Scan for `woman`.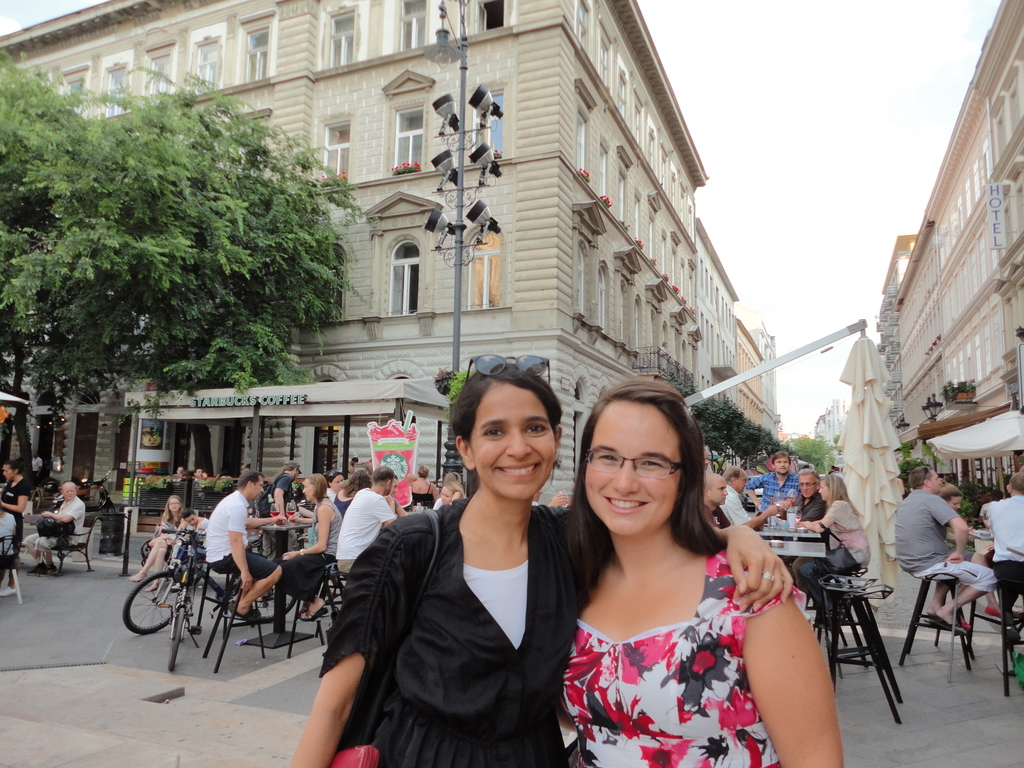
Scan result: locate(260, 454, 300, 540).
